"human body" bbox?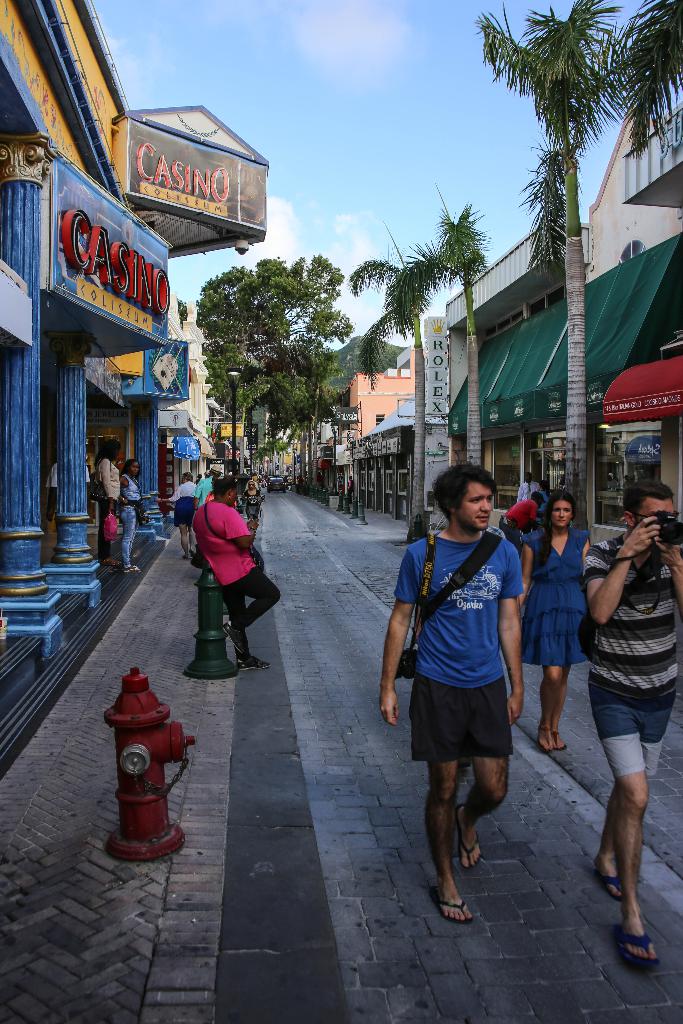
(155, 473, 195, 555)
